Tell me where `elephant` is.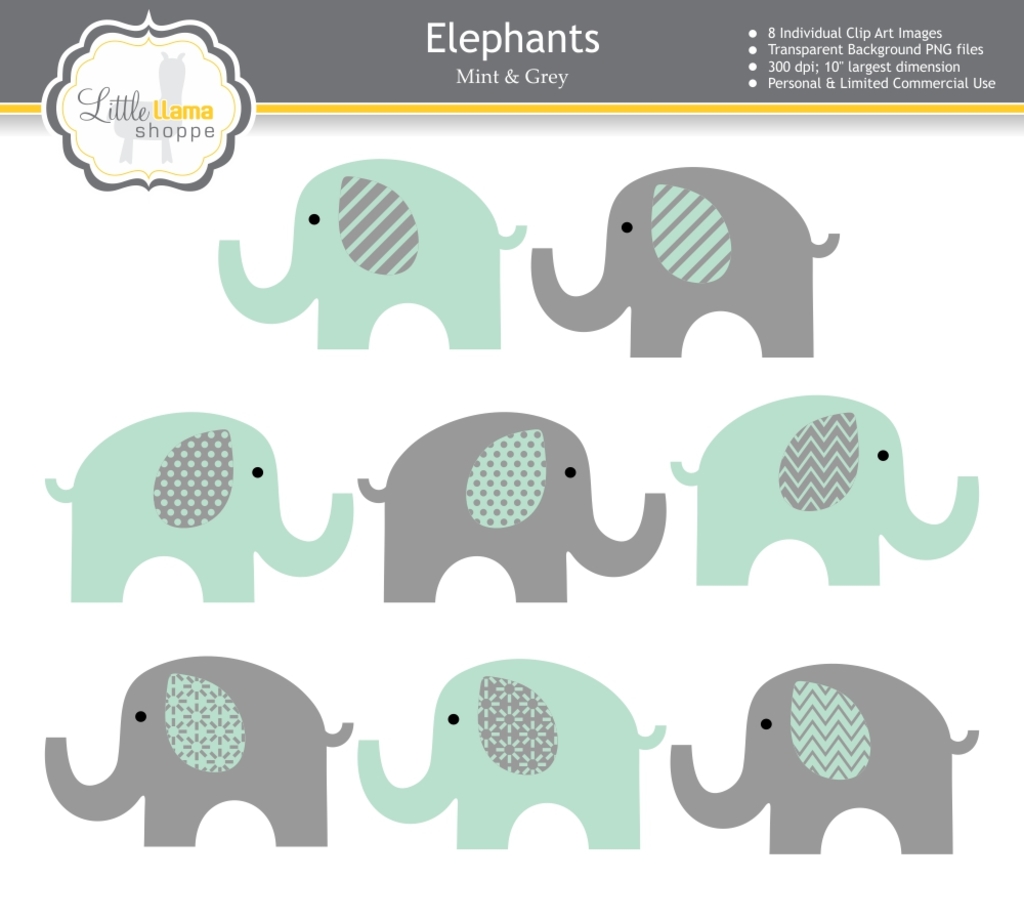
`elephant` is at [50, 427, 339, 597].
